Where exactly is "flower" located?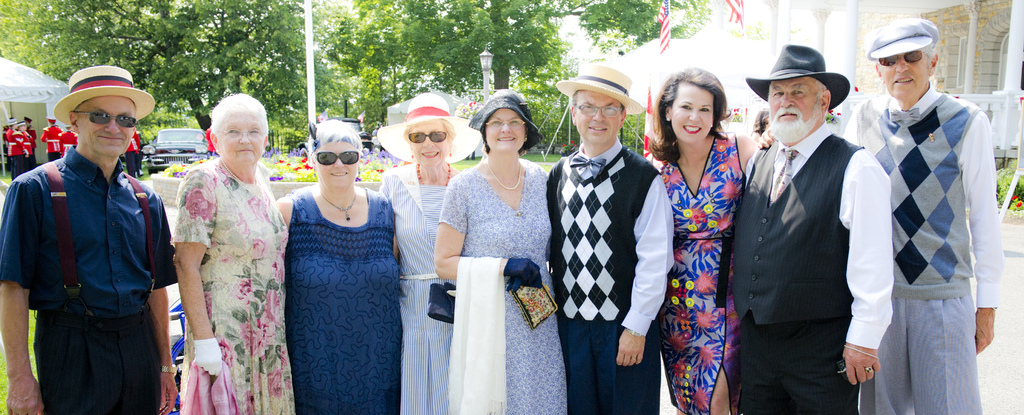
Its bounding box is [x1=266, y1=288, x2=282, y2=327].
